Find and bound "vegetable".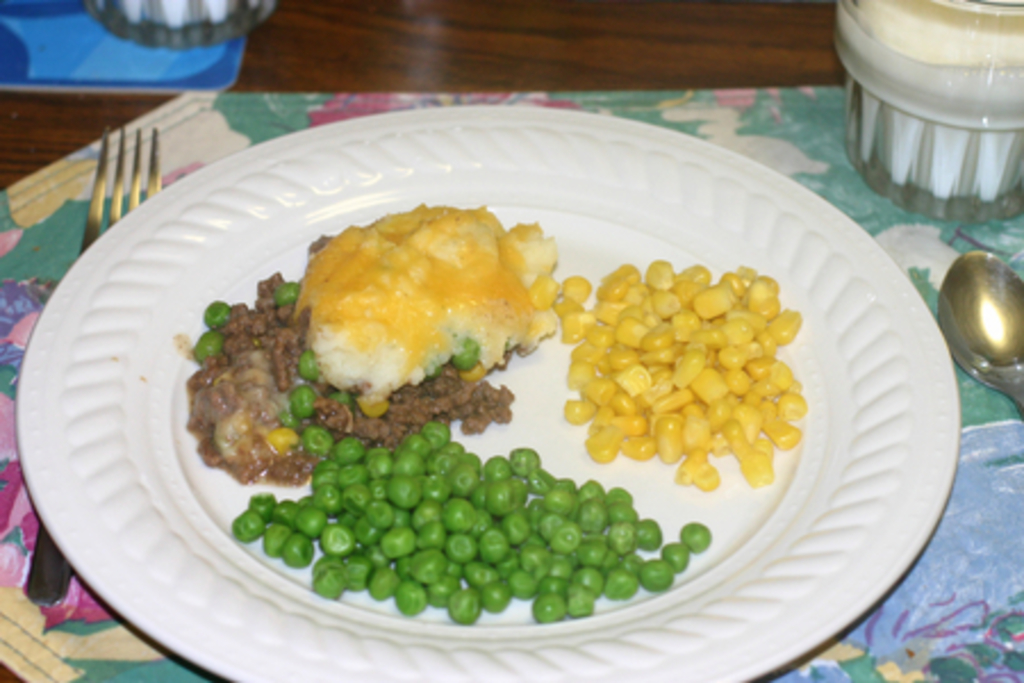
Bound: Rect(275, 282, 305, 307).
